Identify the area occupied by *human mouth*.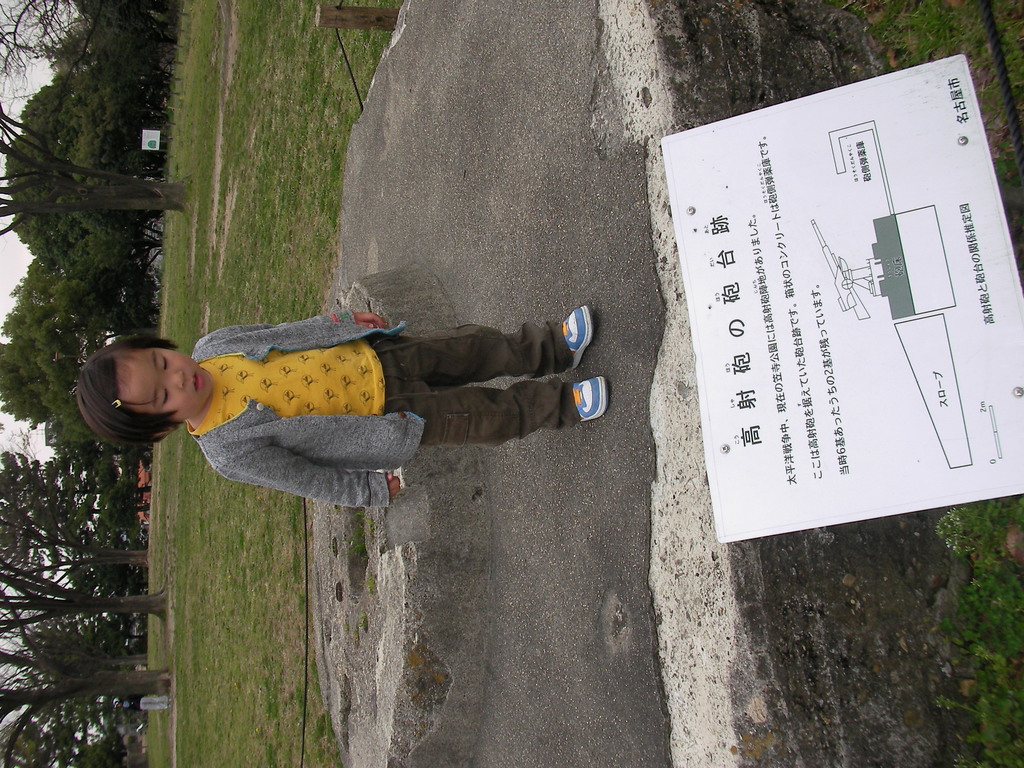
Area: crop(191, 372, 200, 394).
